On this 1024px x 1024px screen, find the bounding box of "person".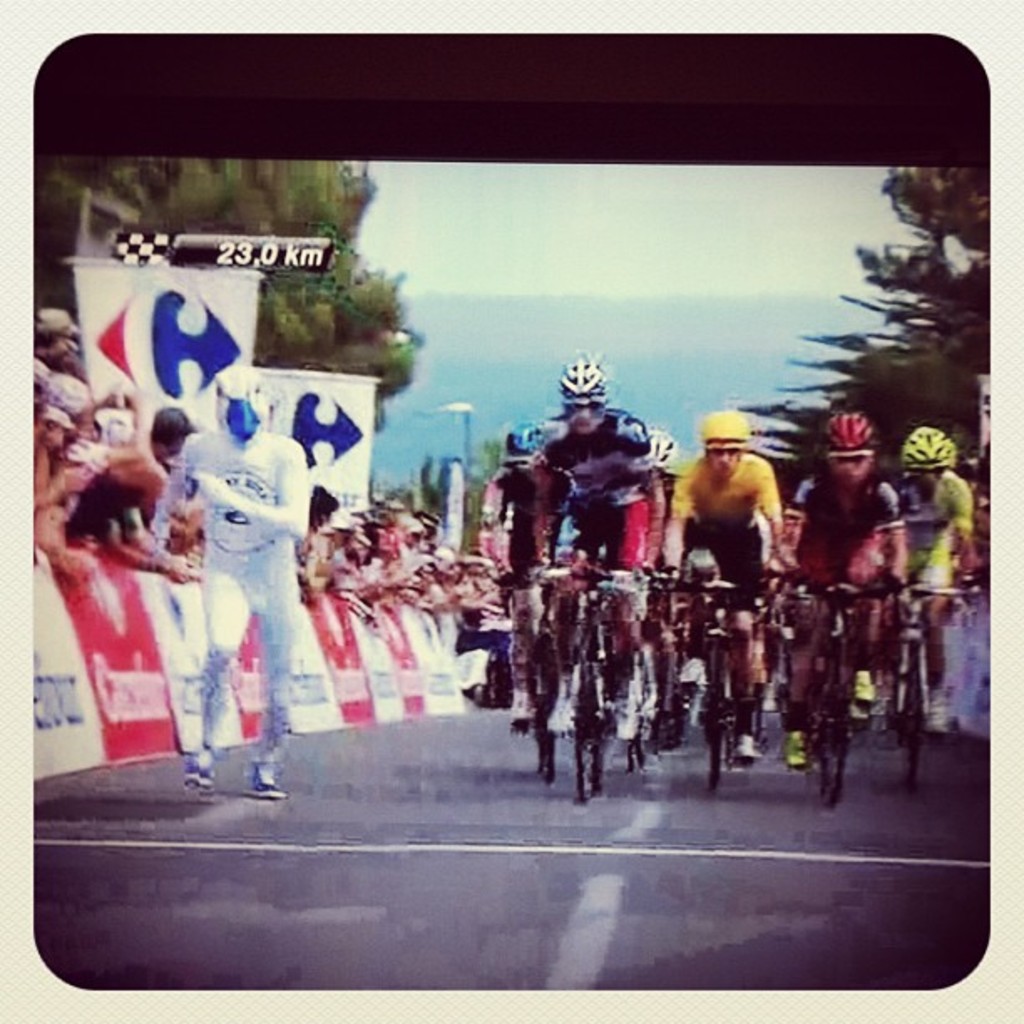
Bounding box: (773,393,910,781).
